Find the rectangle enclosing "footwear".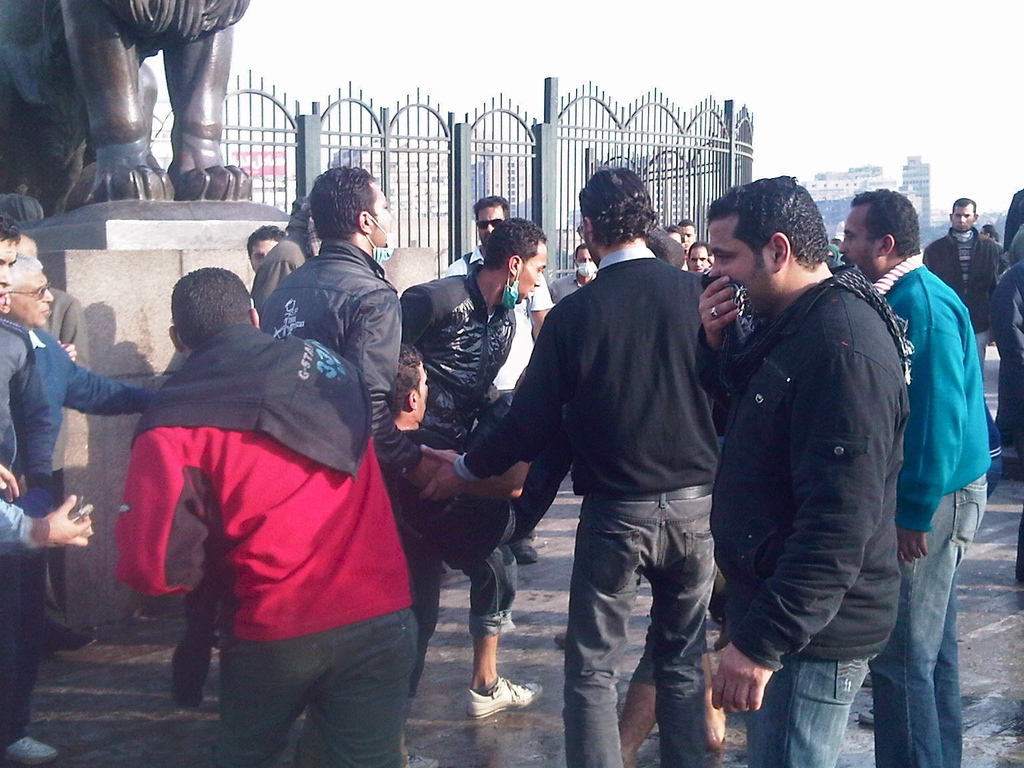
{"left": 0, "top": 733, "right": 53, "bottom": 764}.
